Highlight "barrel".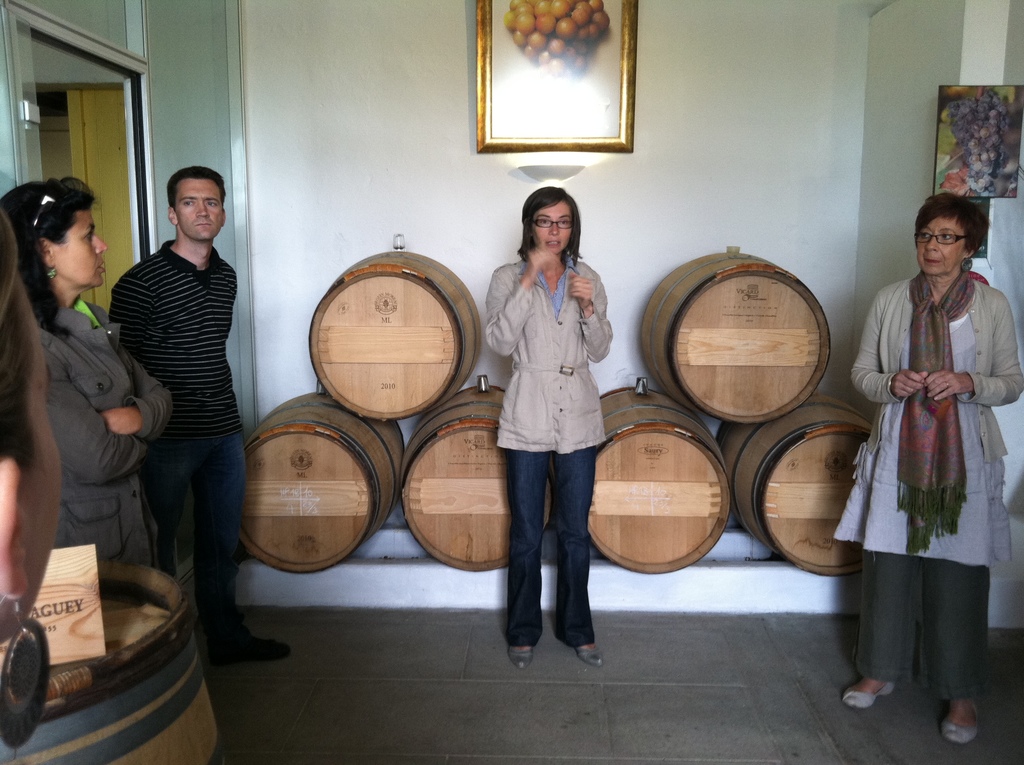
Highlighted region: bbox(0, 563, 236, 764).
